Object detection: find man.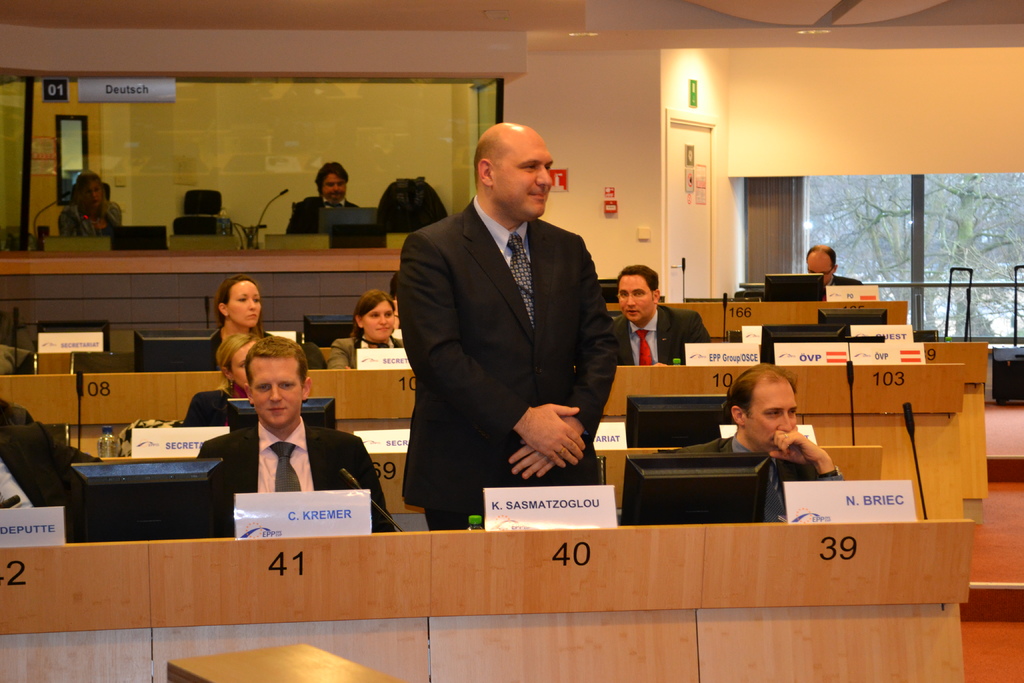
[left=614, top=265, right=712, bottom=365].
